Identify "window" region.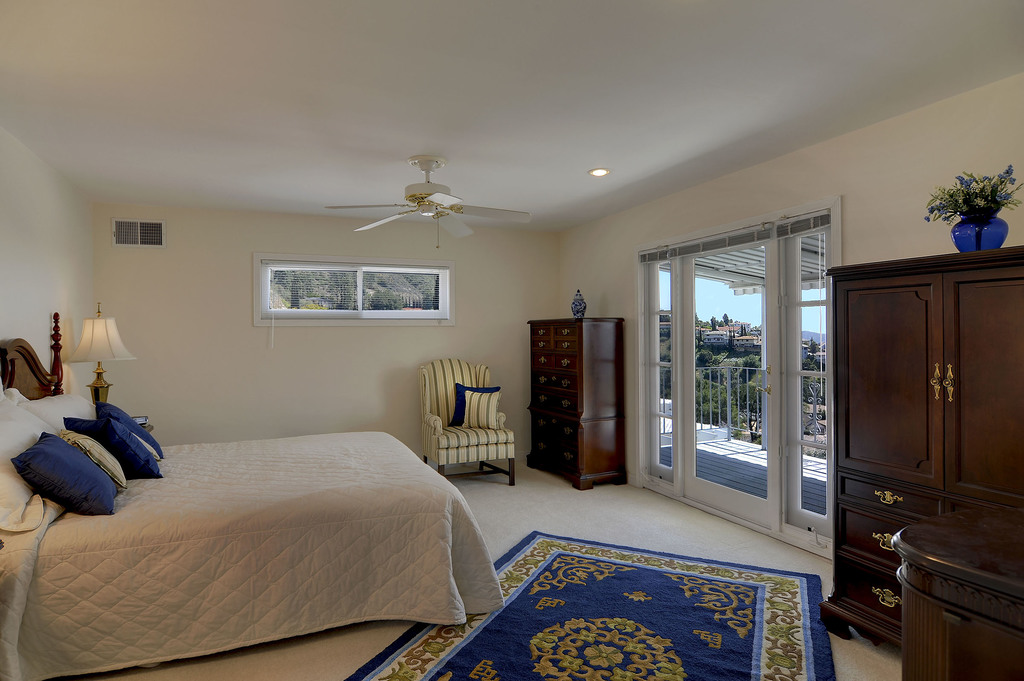
Region: x1=114 y1=216 x2=165 y2=248.
